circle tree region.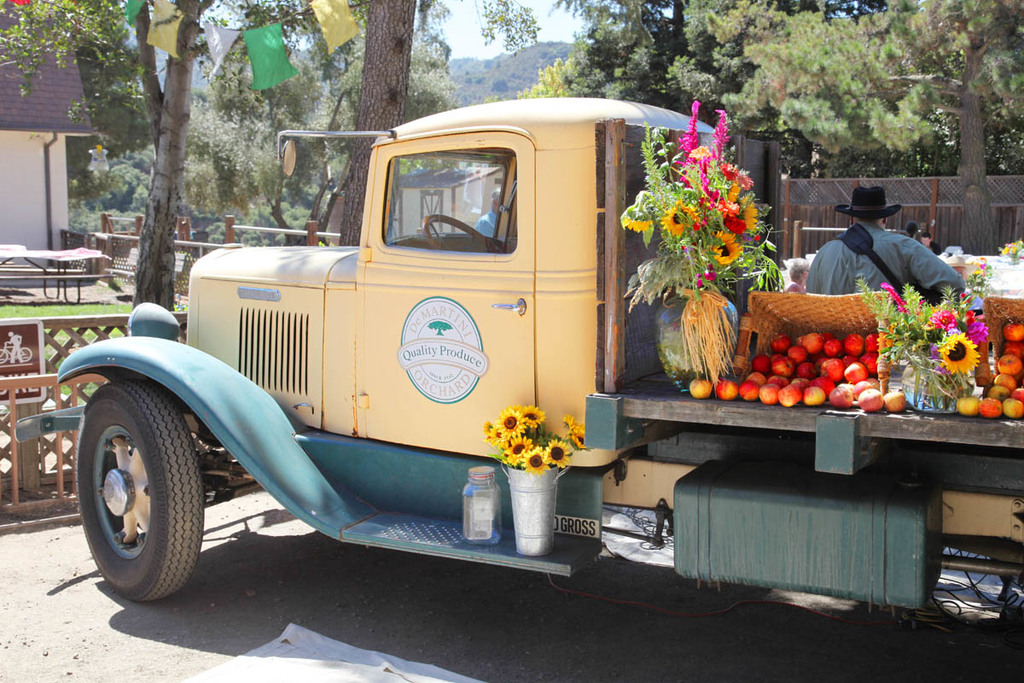
Region: (545, 0, 699, 117).
